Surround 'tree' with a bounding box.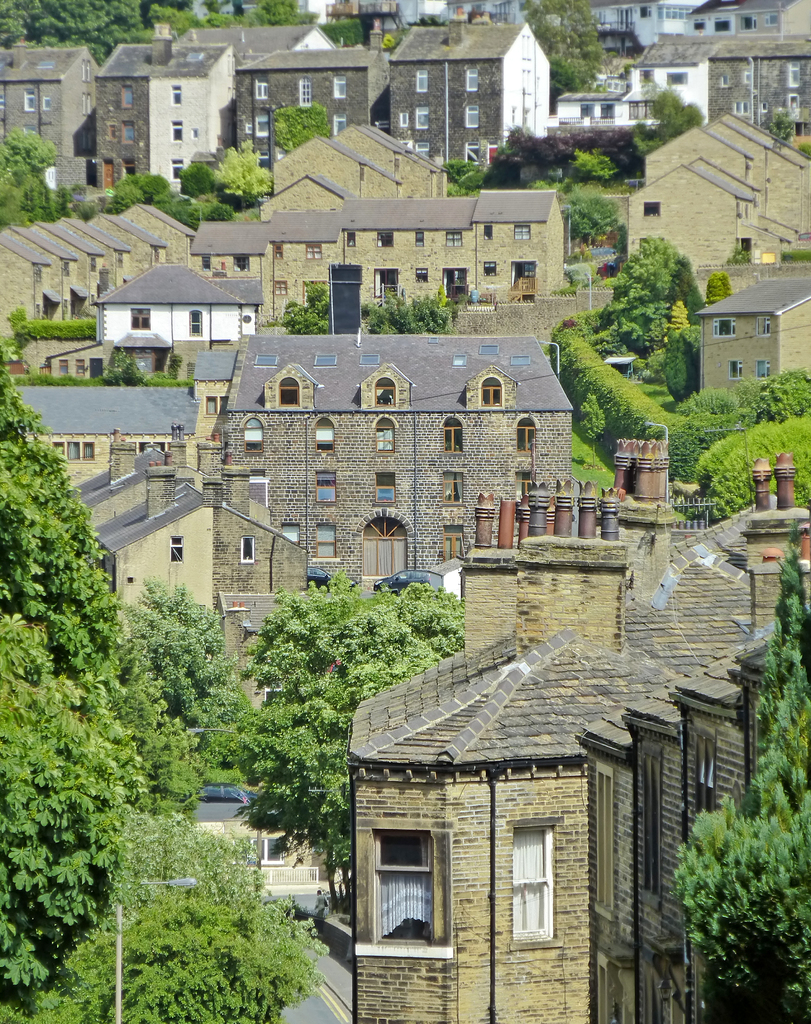
[x1=282, y1=276, x2=333, y2=332].
